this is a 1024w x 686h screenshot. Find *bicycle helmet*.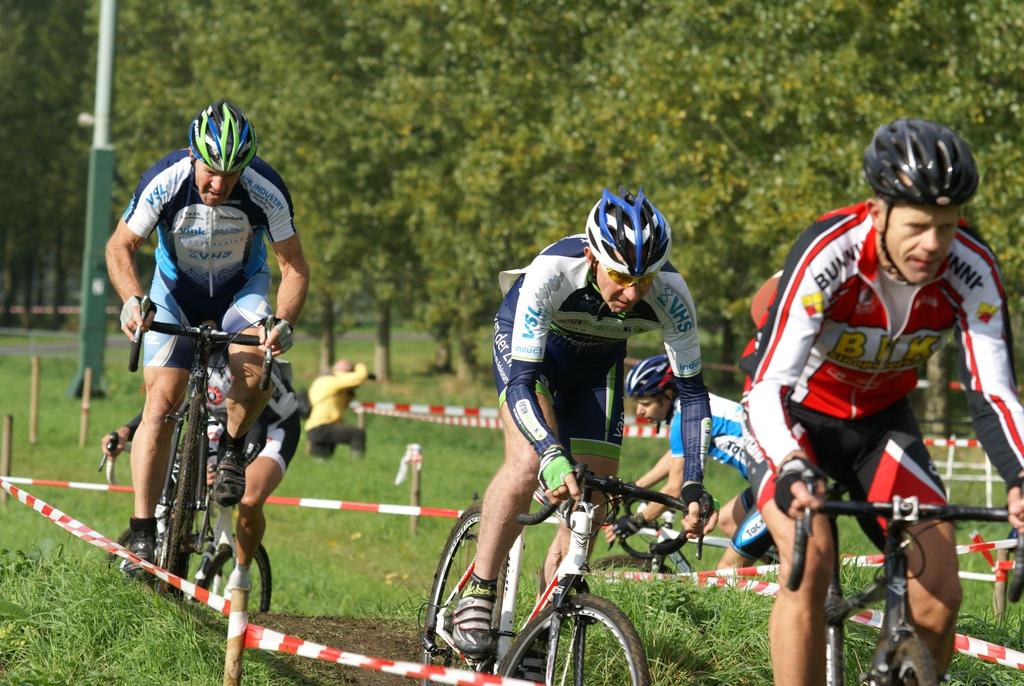
Bounding box: box(870, 115, 973, 206).
